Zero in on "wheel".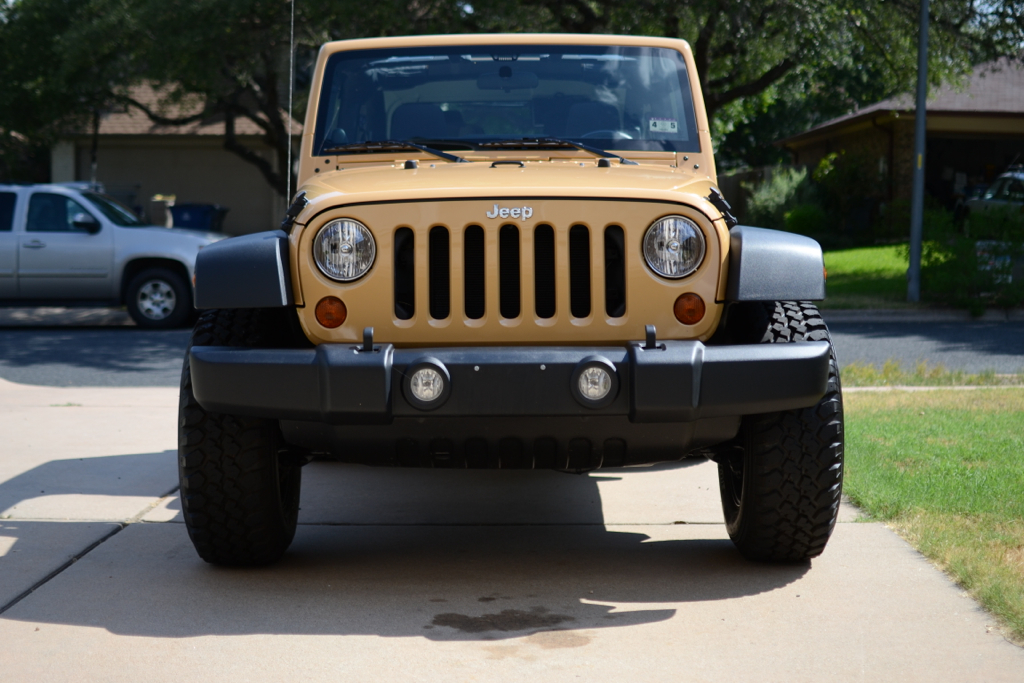
Zeroed in: <region>712, 297, 845, 564</region>.
